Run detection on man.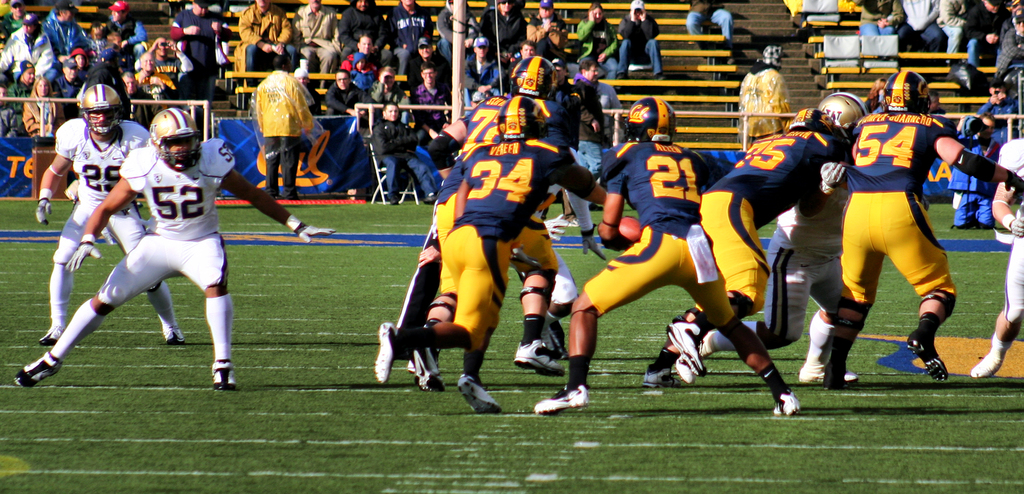
Result: crop(234, 0, 297, 85).
